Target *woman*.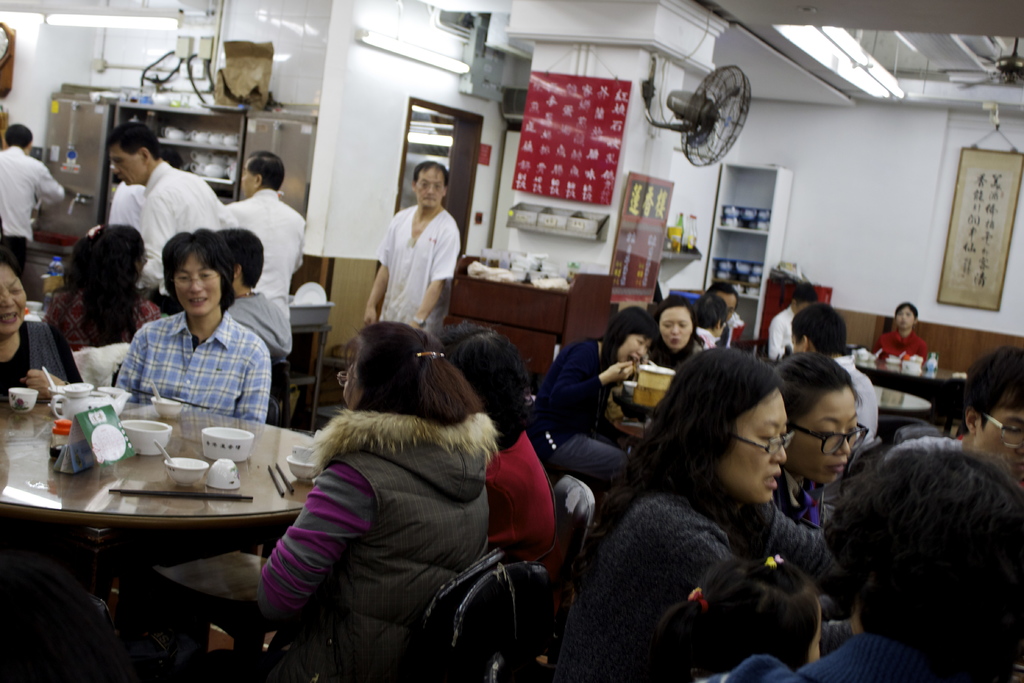
Target region: [left=765, top=352, right=872, bottom=616].
